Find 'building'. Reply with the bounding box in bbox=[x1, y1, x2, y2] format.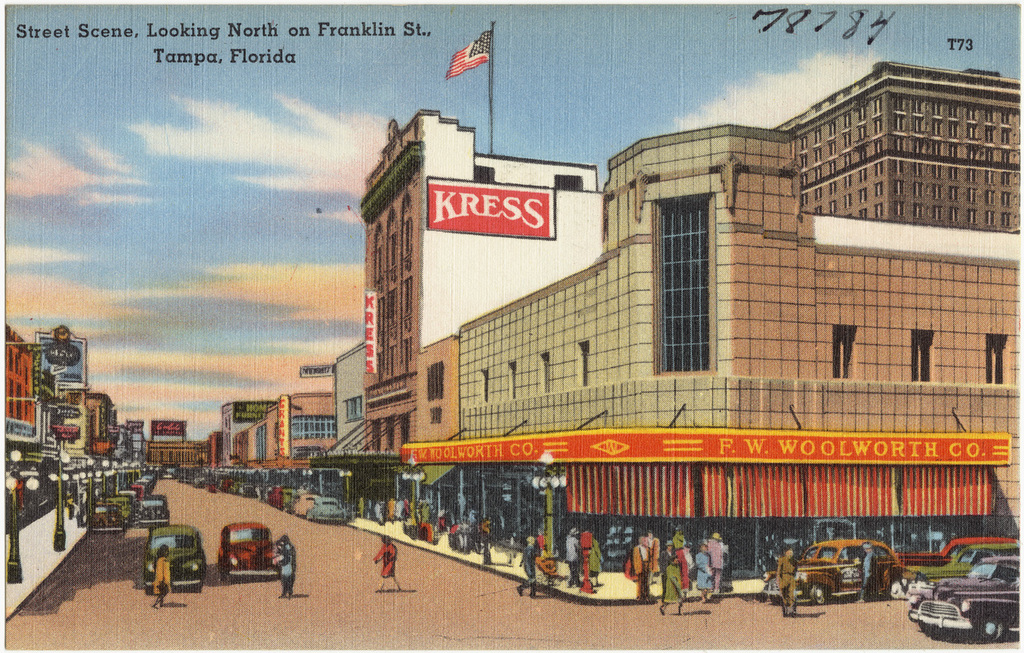
bbox=[403, 62, 1023, 573].
